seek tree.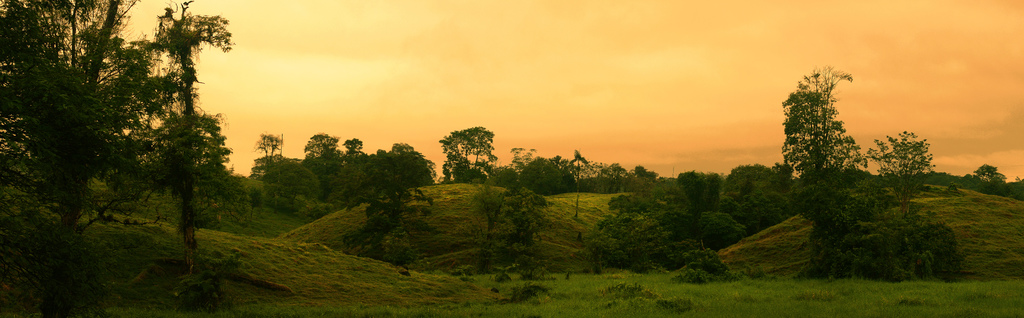
x1=245 y1=119 x2=279 y2=190.
